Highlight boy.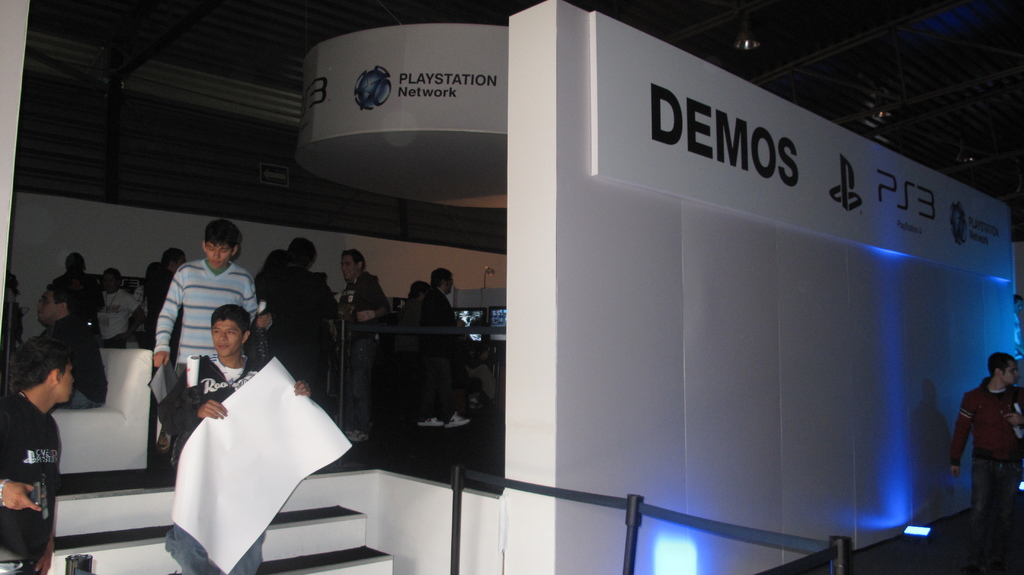
Highlighted region: box(951, 355, 1023, 538).
